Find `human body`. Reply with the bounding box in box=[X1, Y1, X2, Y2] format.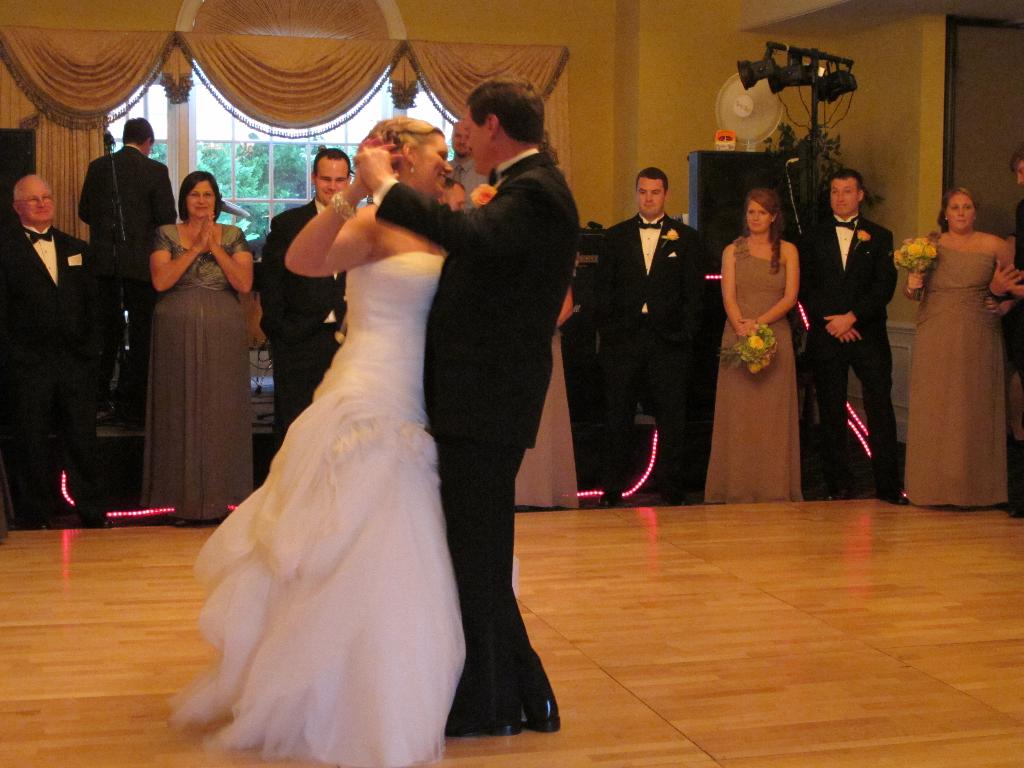
box=[714, 165, 815, 449].
